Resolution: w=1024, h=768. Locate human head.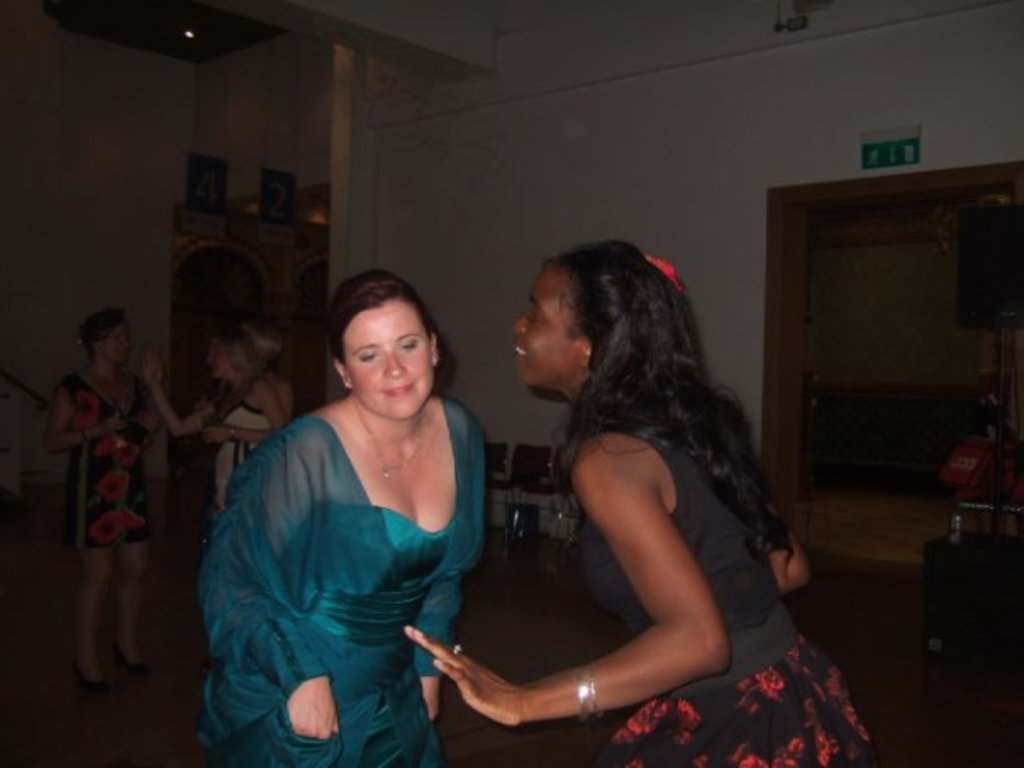
<bbox>512, 241, 675, 390</bbox>.
